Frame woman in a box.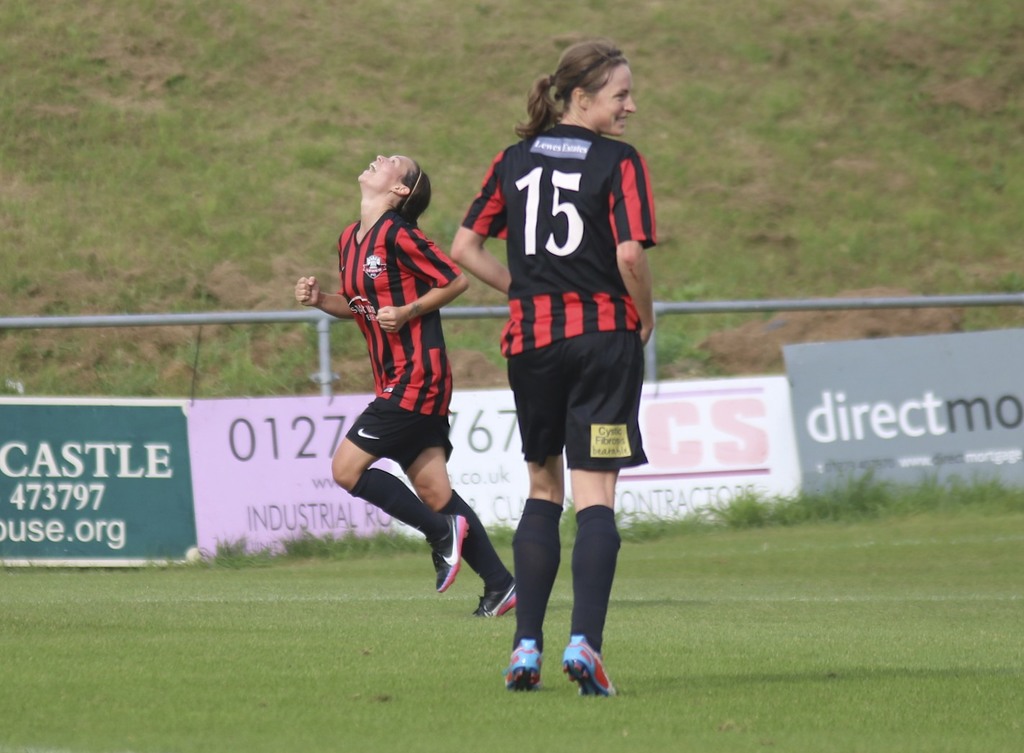
rect(449, 43, 664, 701).
